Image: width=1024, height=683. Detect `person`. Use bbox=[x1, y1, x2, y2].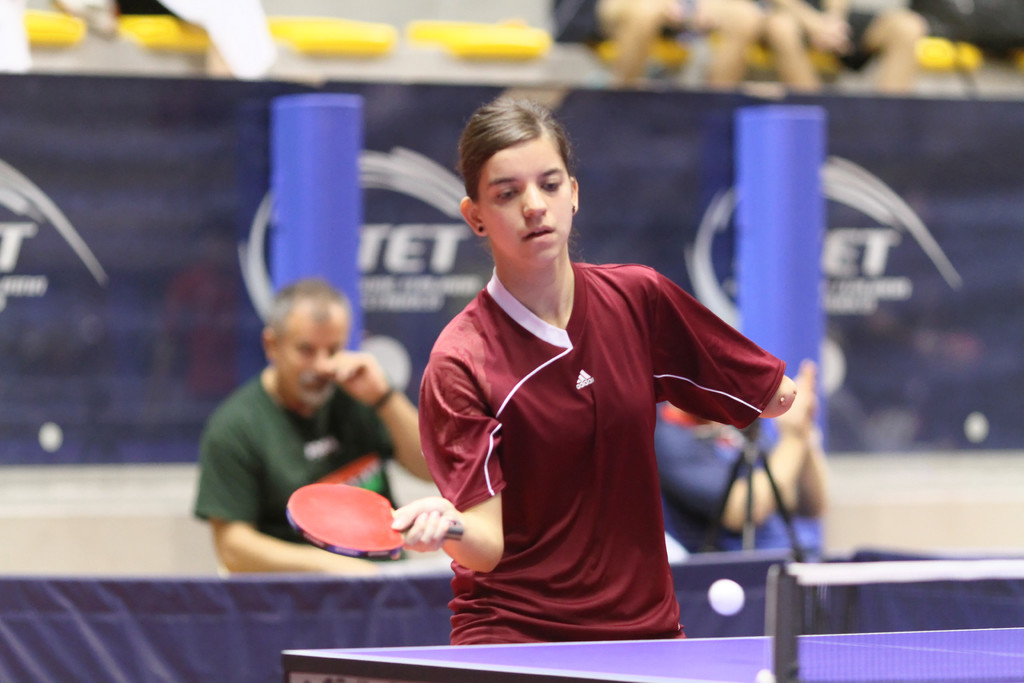
bbox=[390, 90, 804, 649].
